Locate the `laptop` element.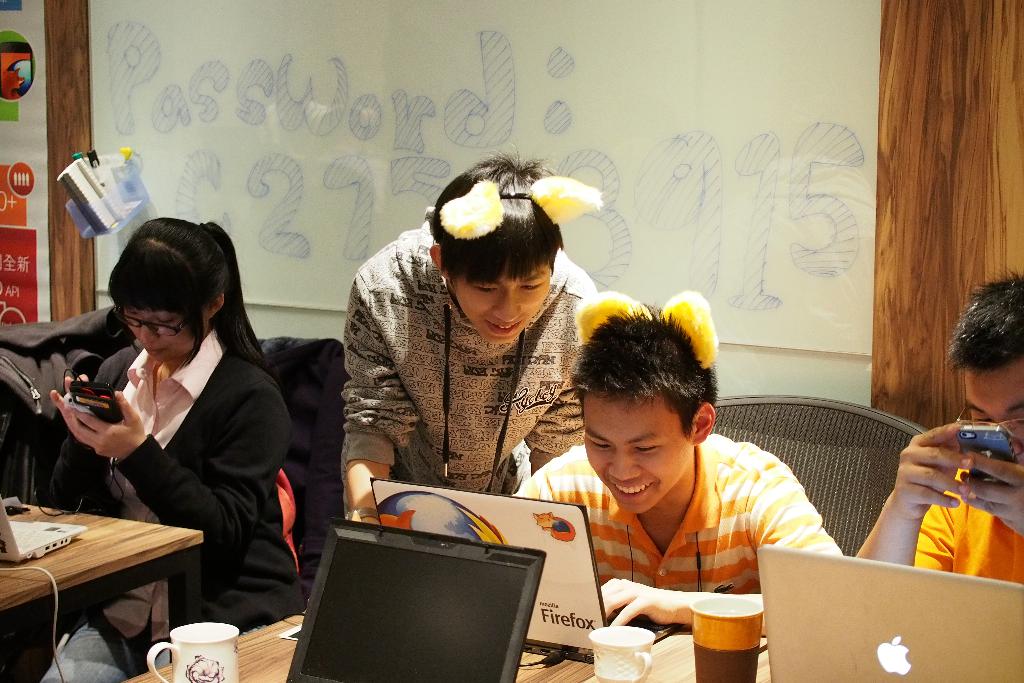
Element bbox: <box>758,545,1023,682</box>.
